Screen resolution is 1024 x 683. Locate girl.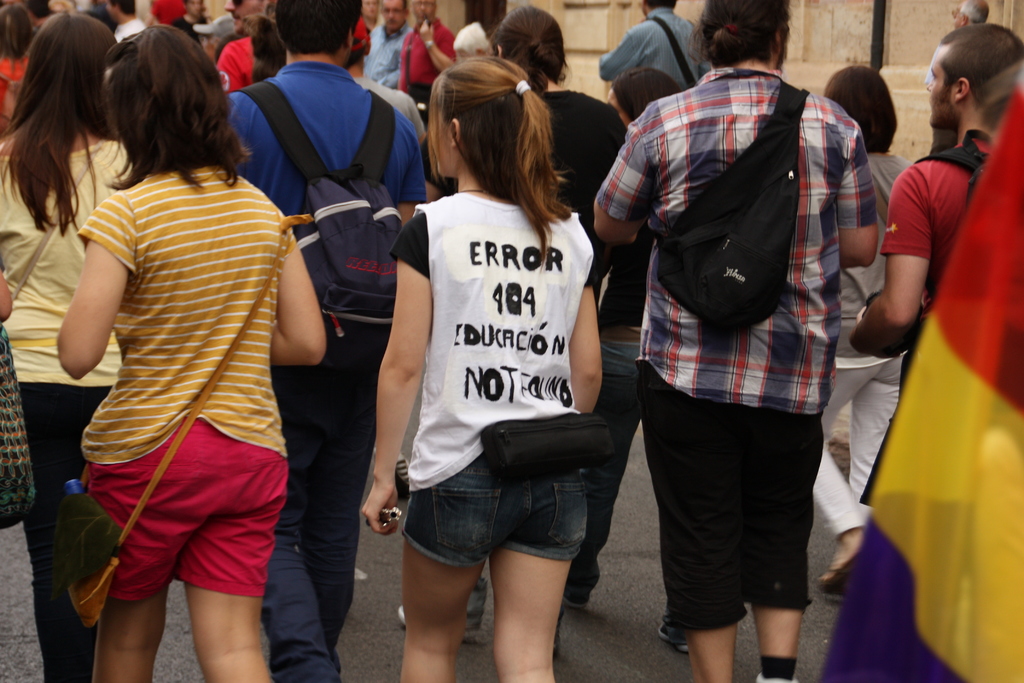
[811, 64, 911, 588].
